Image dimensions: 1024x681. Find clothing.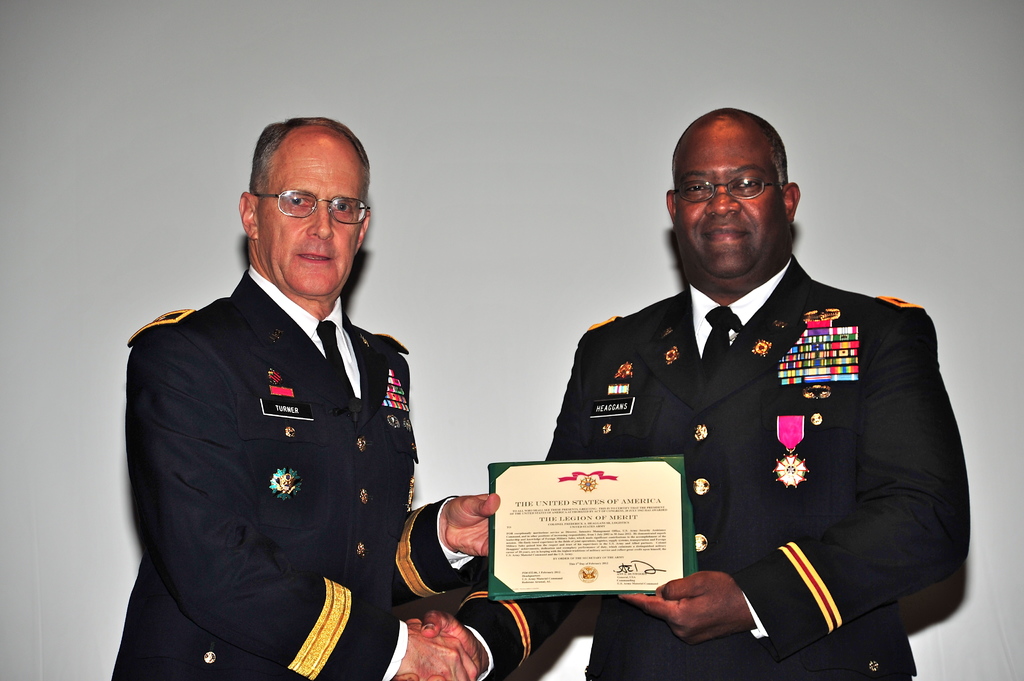
[518,266,963,647].
